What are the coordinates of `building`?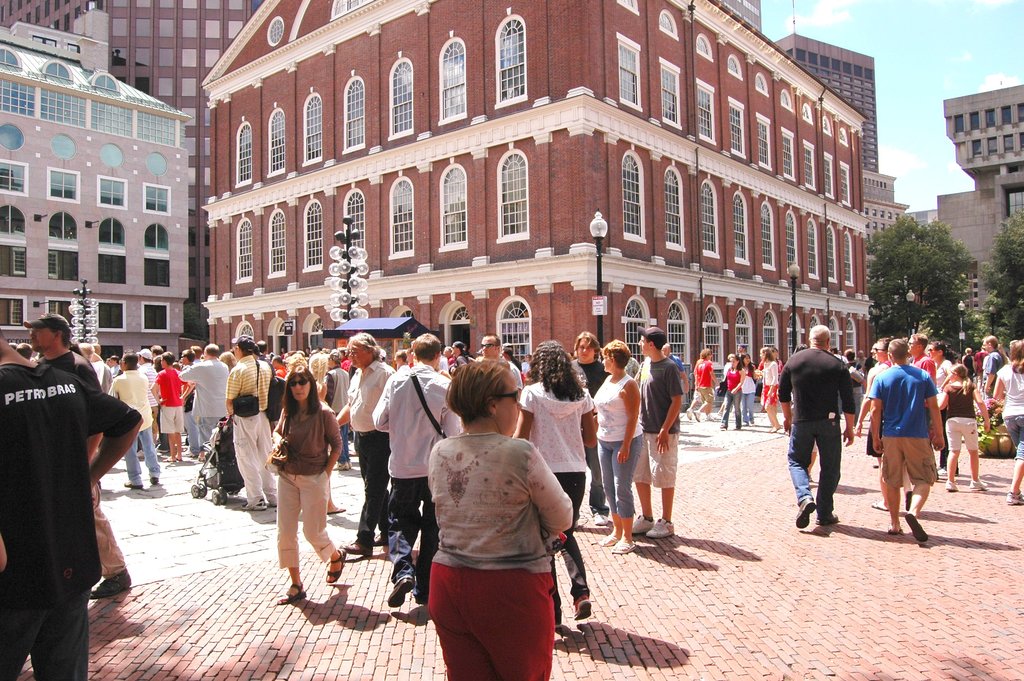
bbox=[198, 0, 872, 370].
